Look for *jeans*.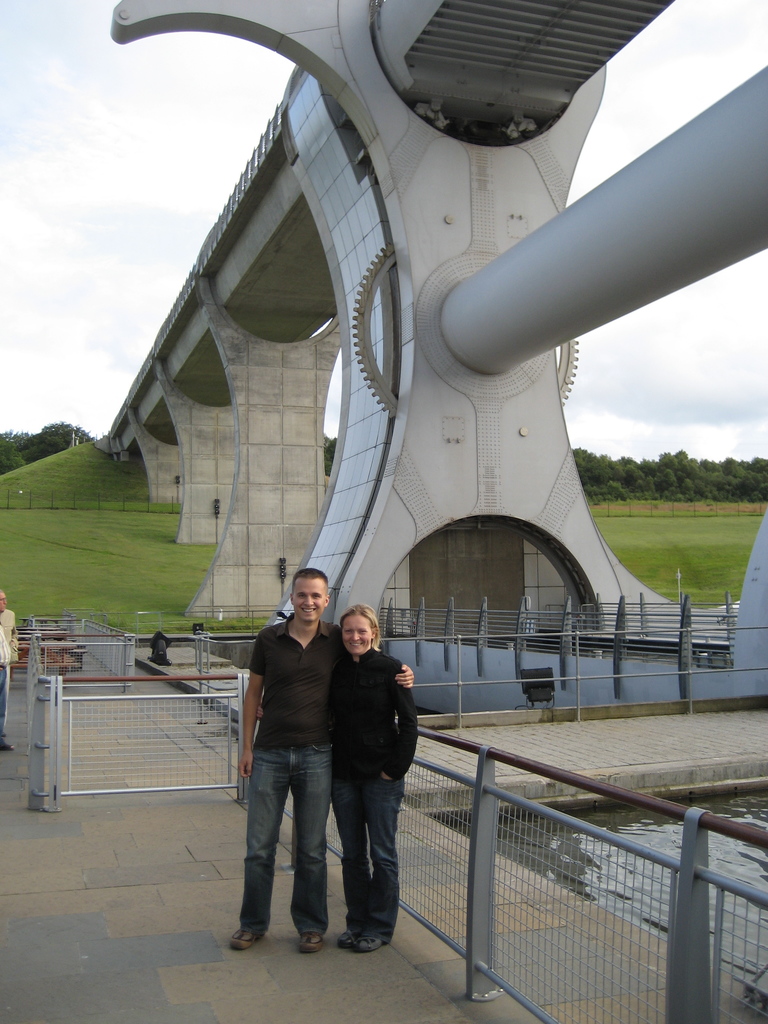
Found: <bbox>232, 698, 380, 944</bbox>.
